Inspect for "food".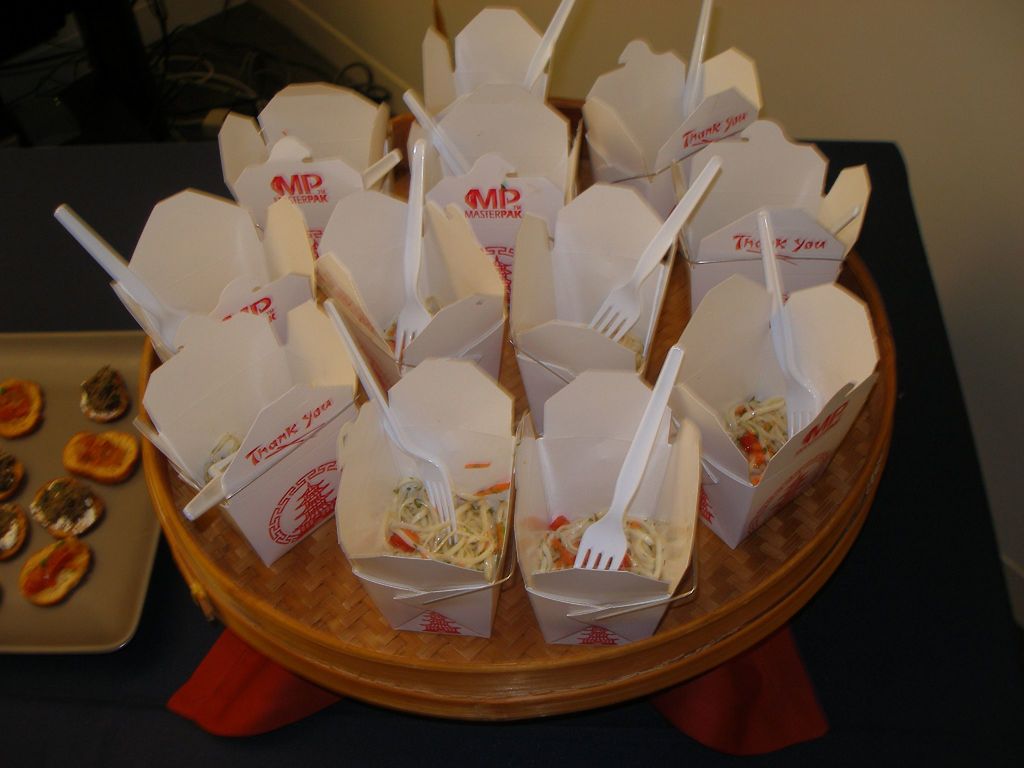
Inspection: bbox(22, 533, 95, 609).
